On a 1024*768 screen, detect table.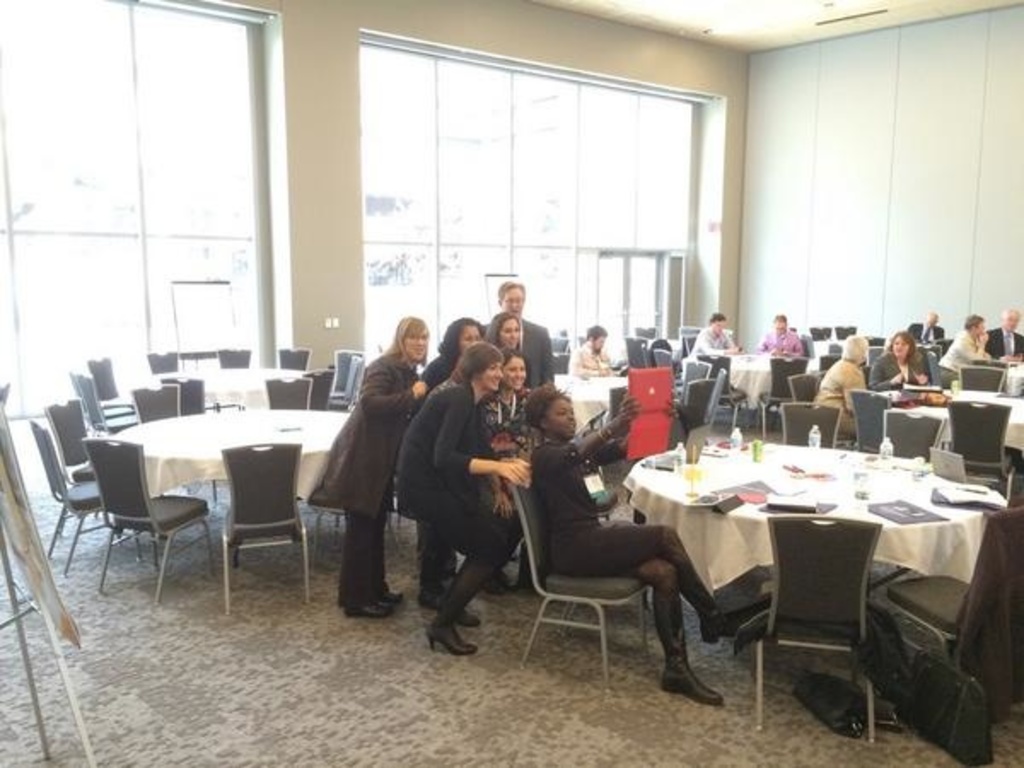
x1=887 y1=391 x2=1022 y2=452.
